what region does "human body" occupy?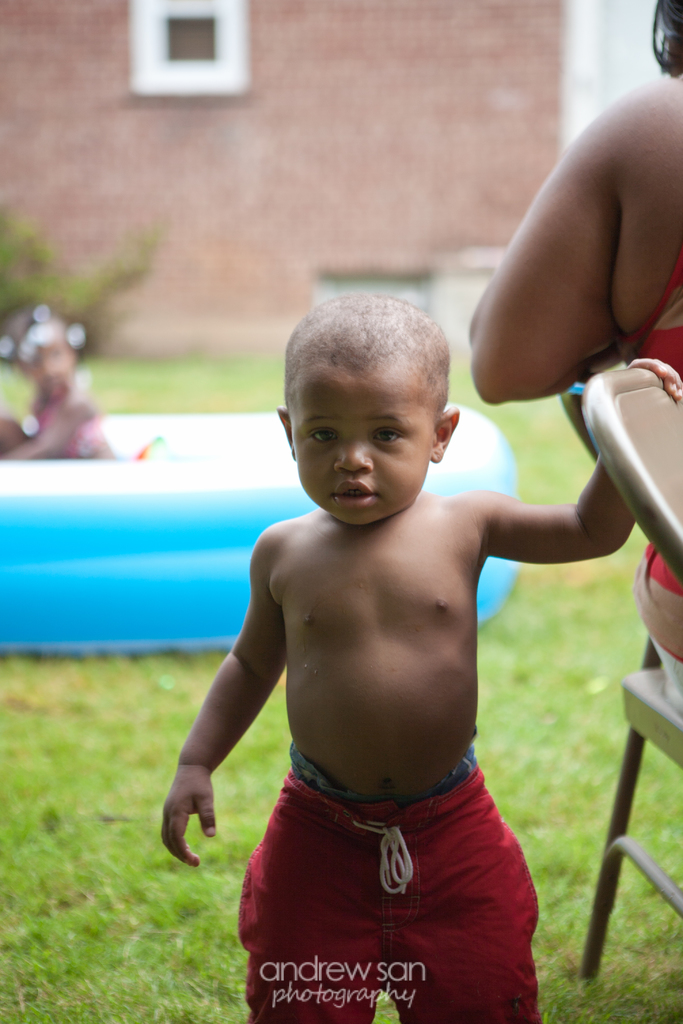
160,289,620,1022.
